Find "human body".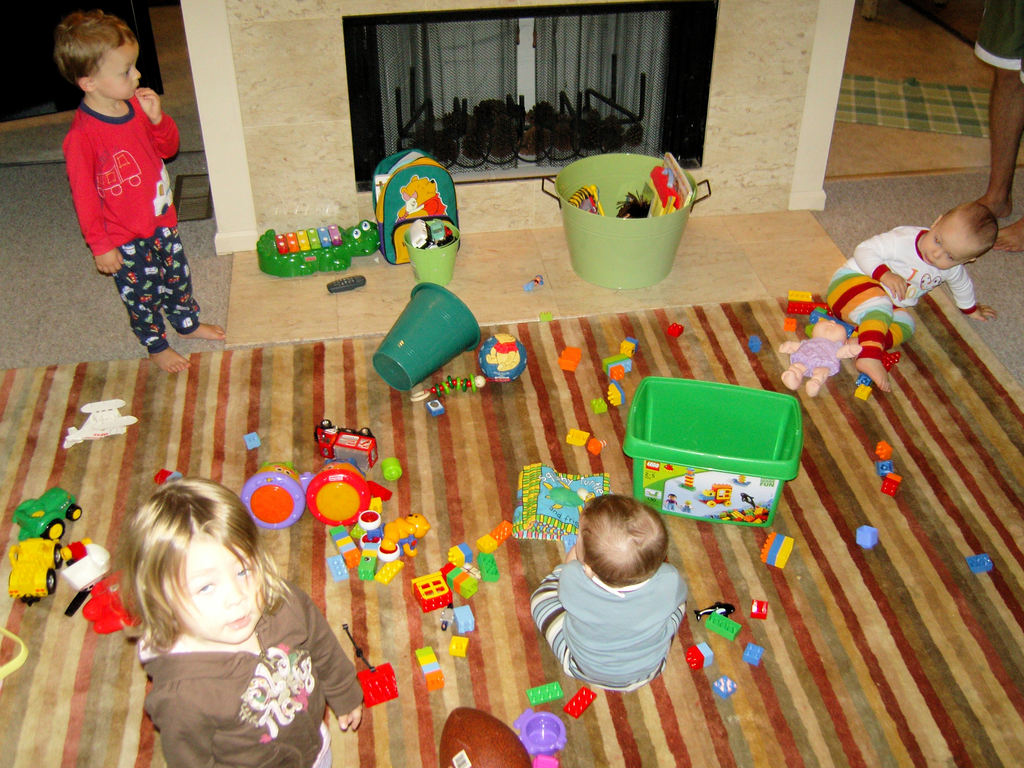
<region>56, 6, 243, 379</region>.
